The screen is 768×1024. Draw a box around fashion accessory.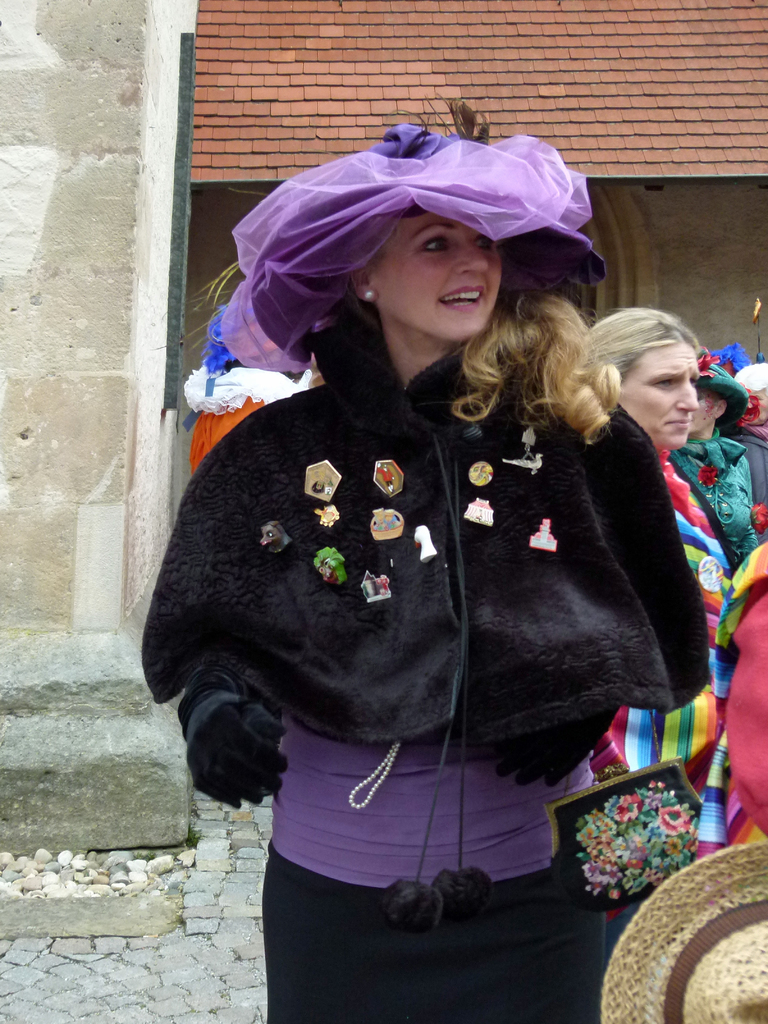
376:461:404:495.
